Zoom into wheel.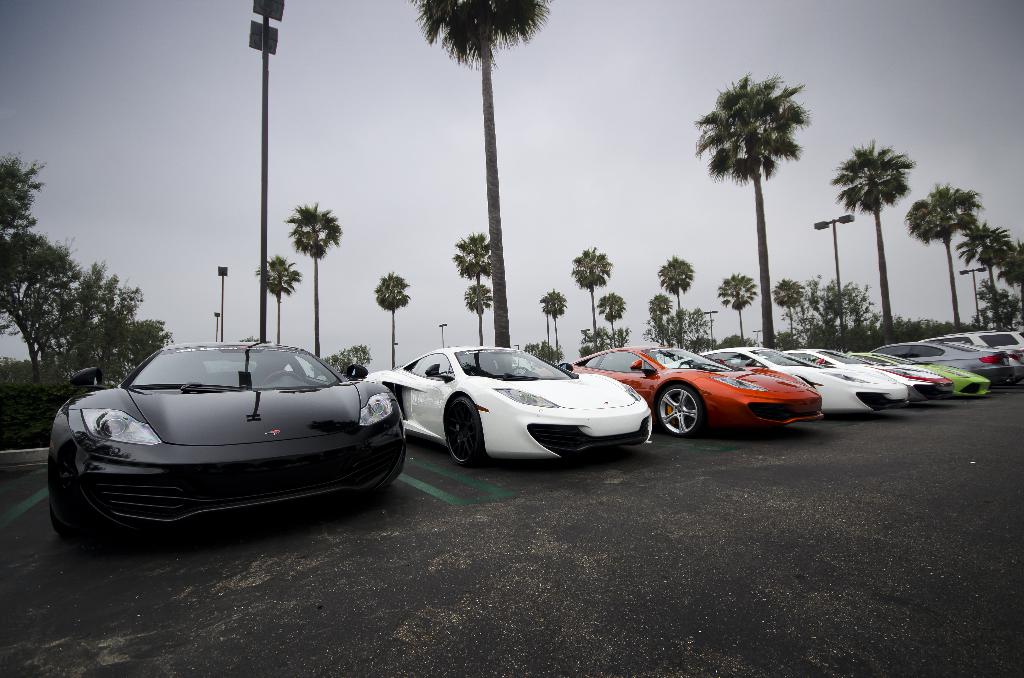
Zoom target: (left=445, top=394, right=483, bottom=467).
